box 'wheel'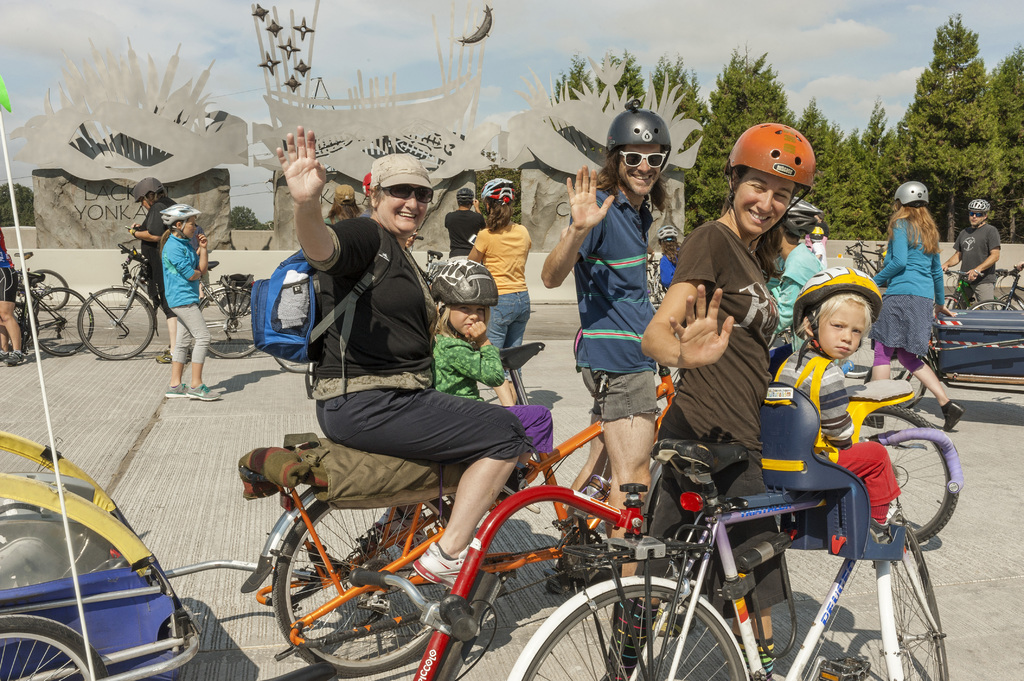
(left=33, top=269, right=71, bottom=311)
